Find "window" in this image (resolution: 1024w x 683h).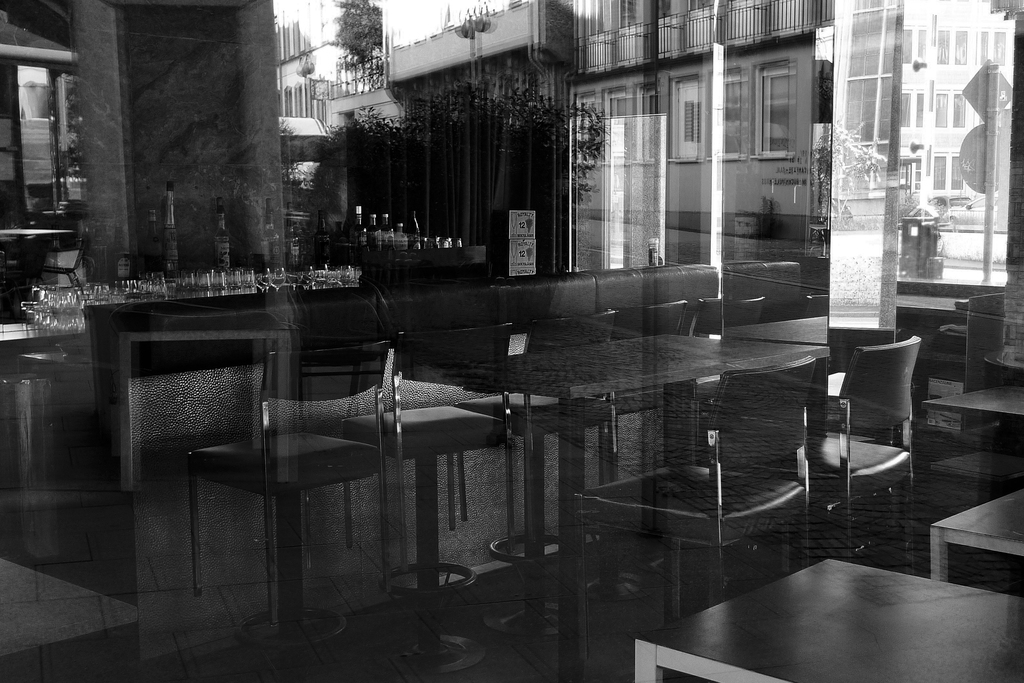
<region>979, 28, 1009, 64</region>.
